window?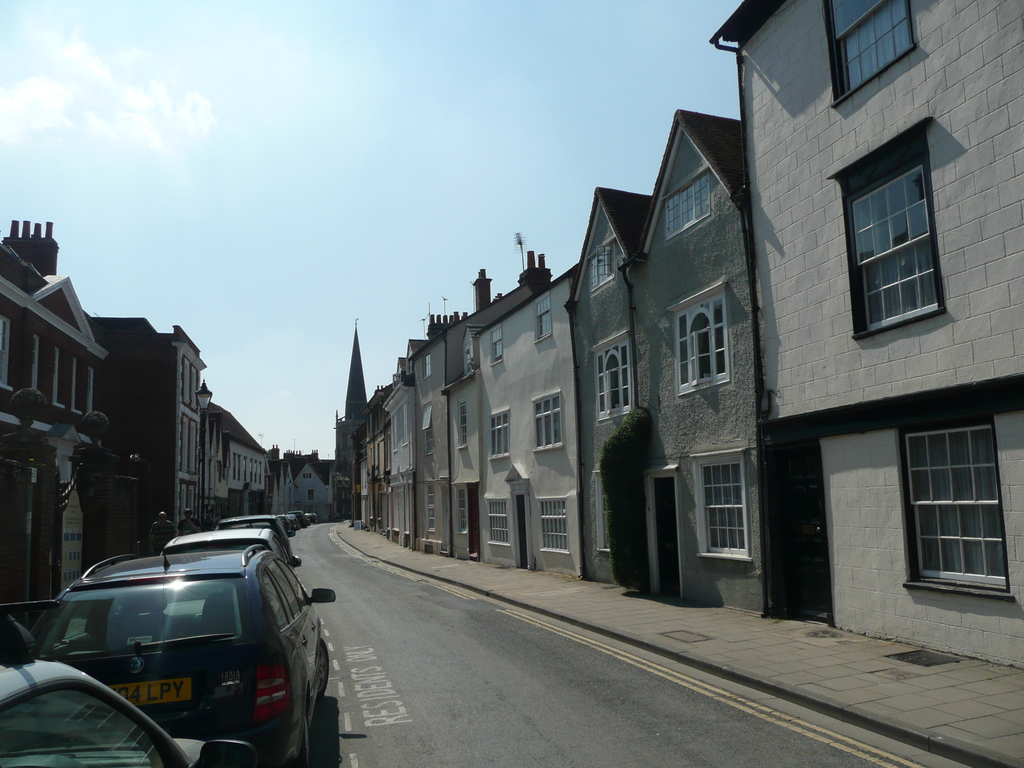
BBox(598, 335, 636, 422)
